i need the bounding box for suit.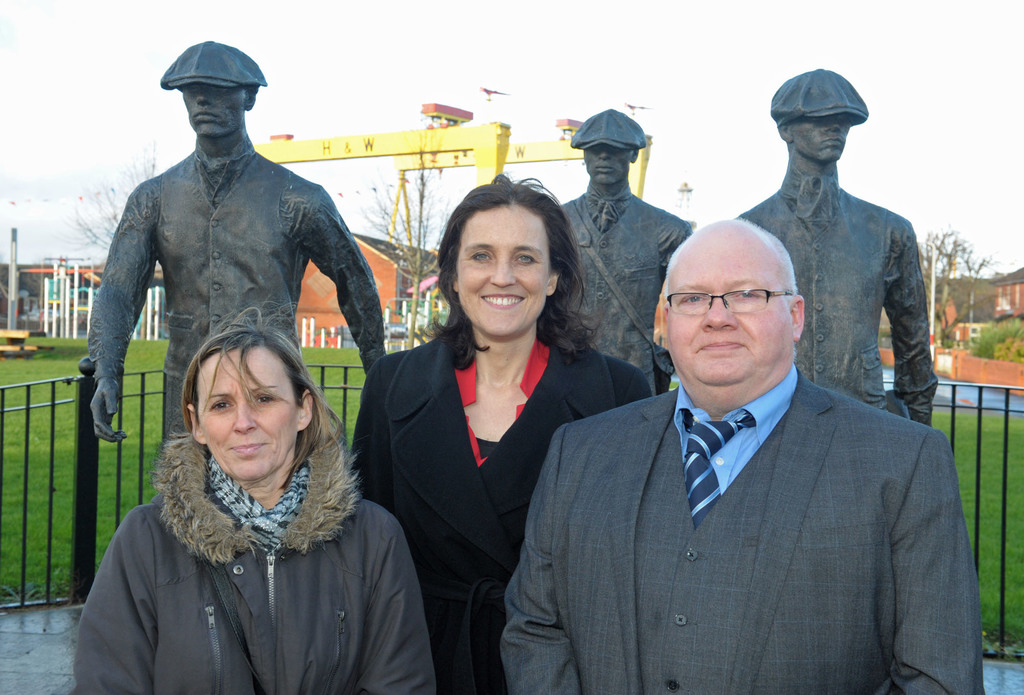
Here it is: <region>505, 371, 978, 694</region>.
